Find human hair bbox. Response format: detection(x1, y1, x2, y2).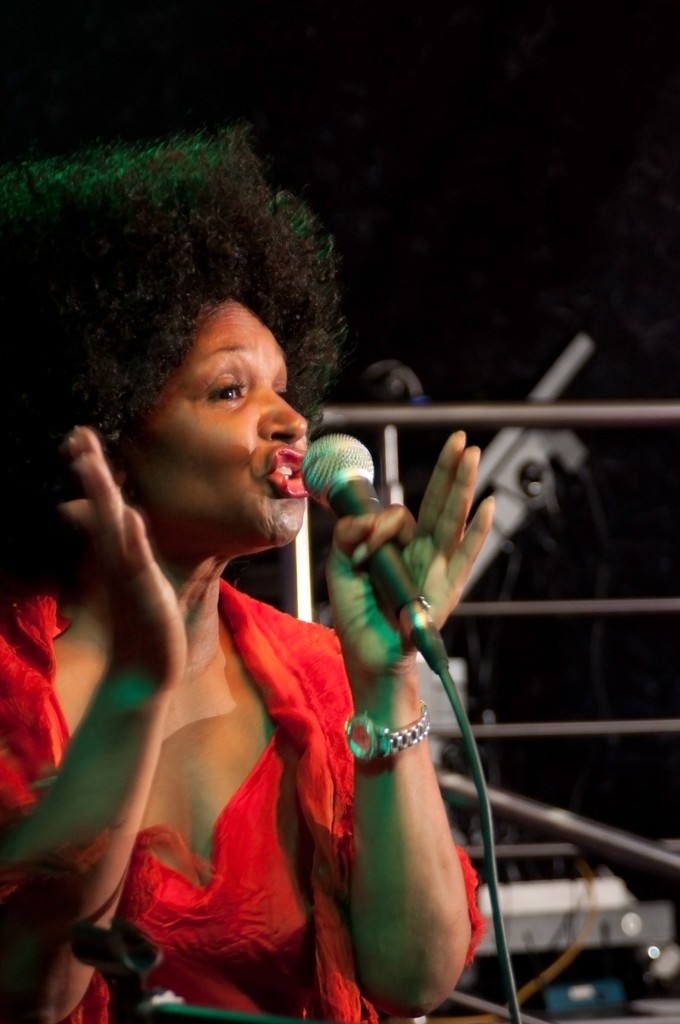
detection(0, 131, 346, 533).
